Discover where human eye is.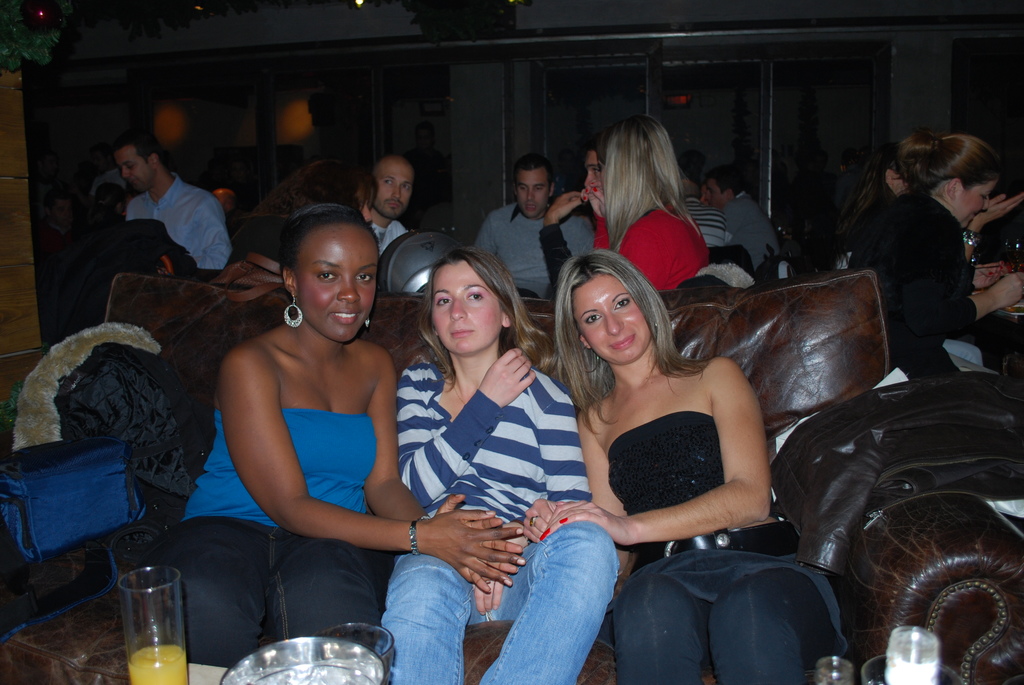
Discovered at (x1=315, y1=267, x2=337, y2=284).
